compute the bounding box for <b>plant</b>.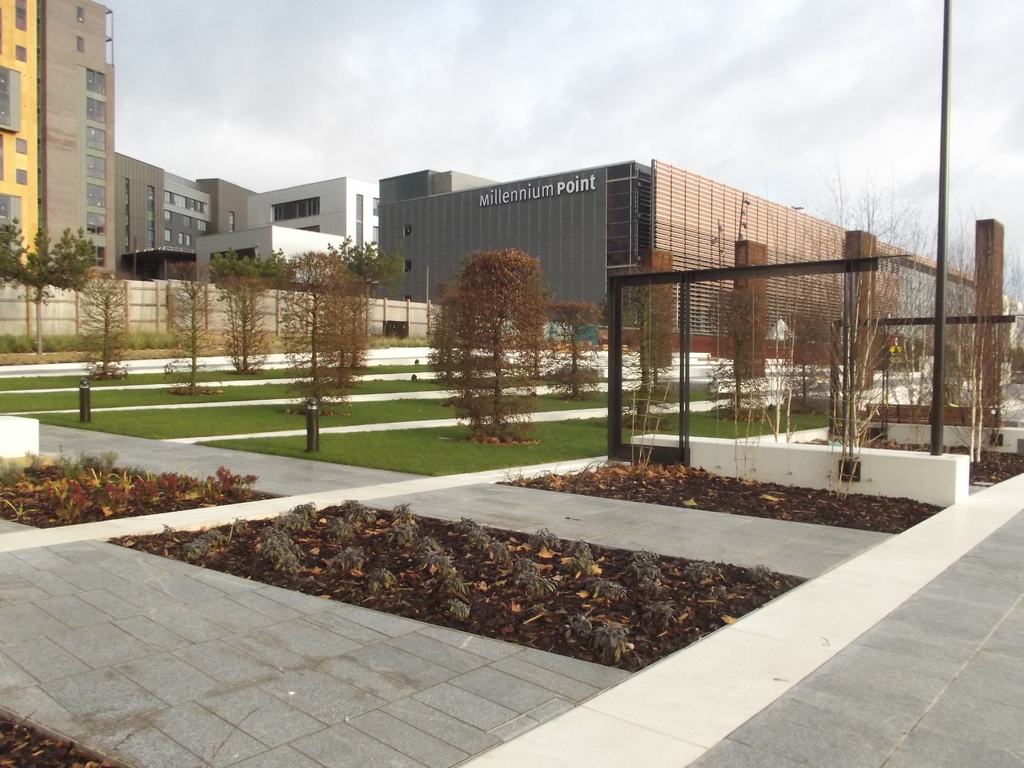
[left=117, top=502, right=805, bottom=669].
